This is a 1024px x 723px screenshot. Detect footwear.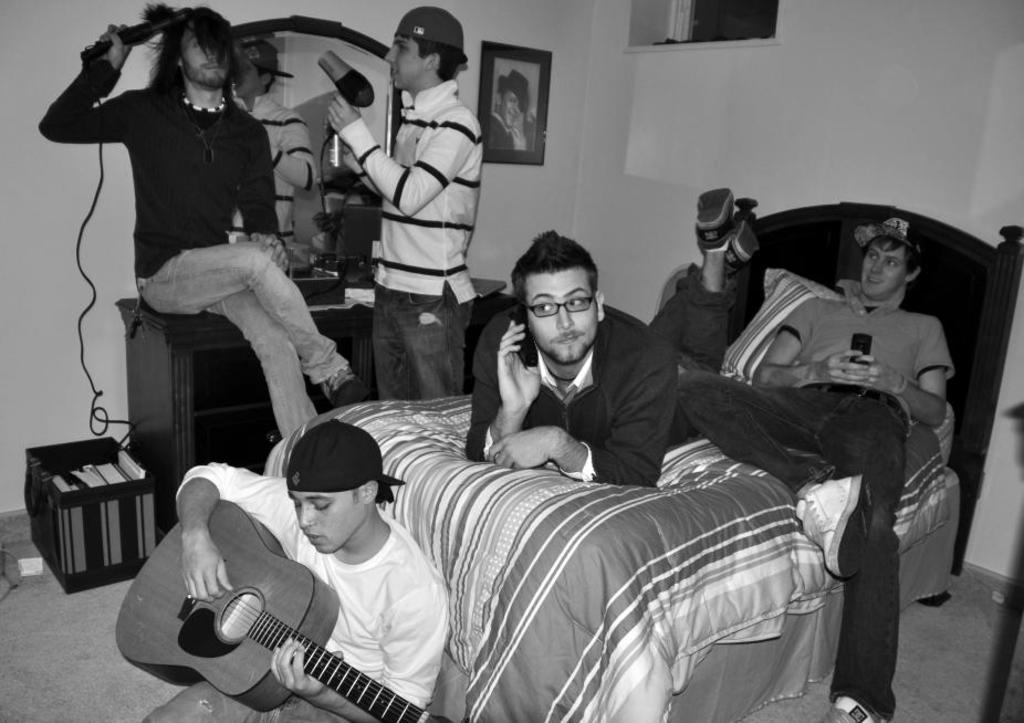
<box>696,185,739,244</box>.
